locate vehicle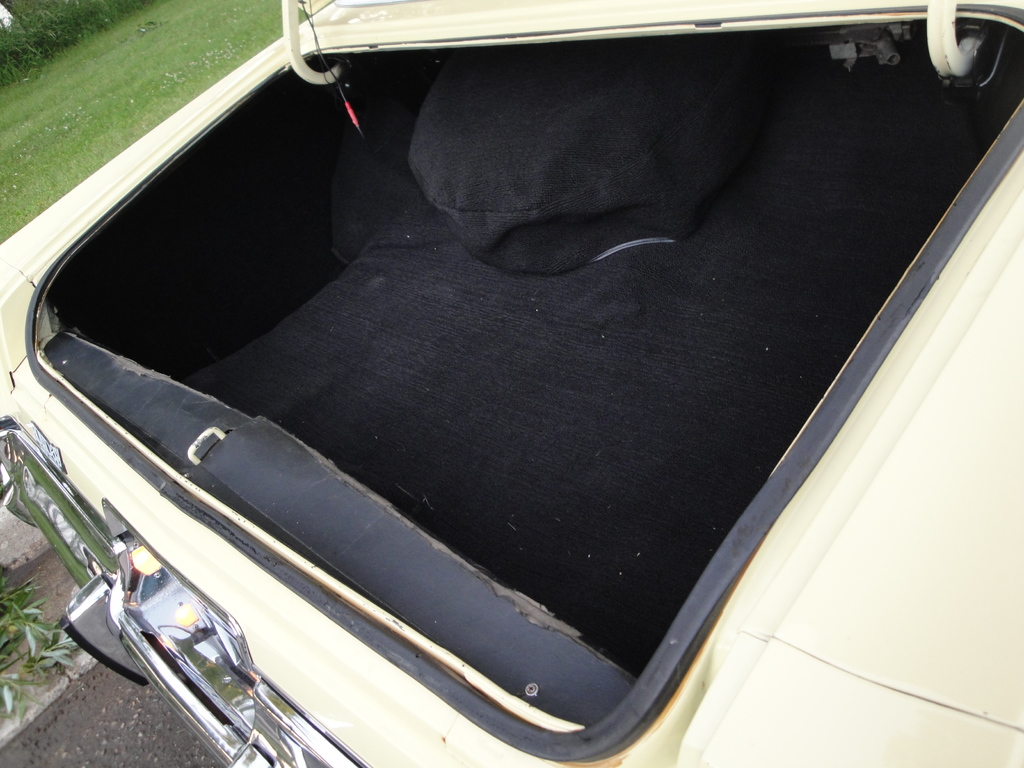
<region>0, 0, 1023, 767</region>
